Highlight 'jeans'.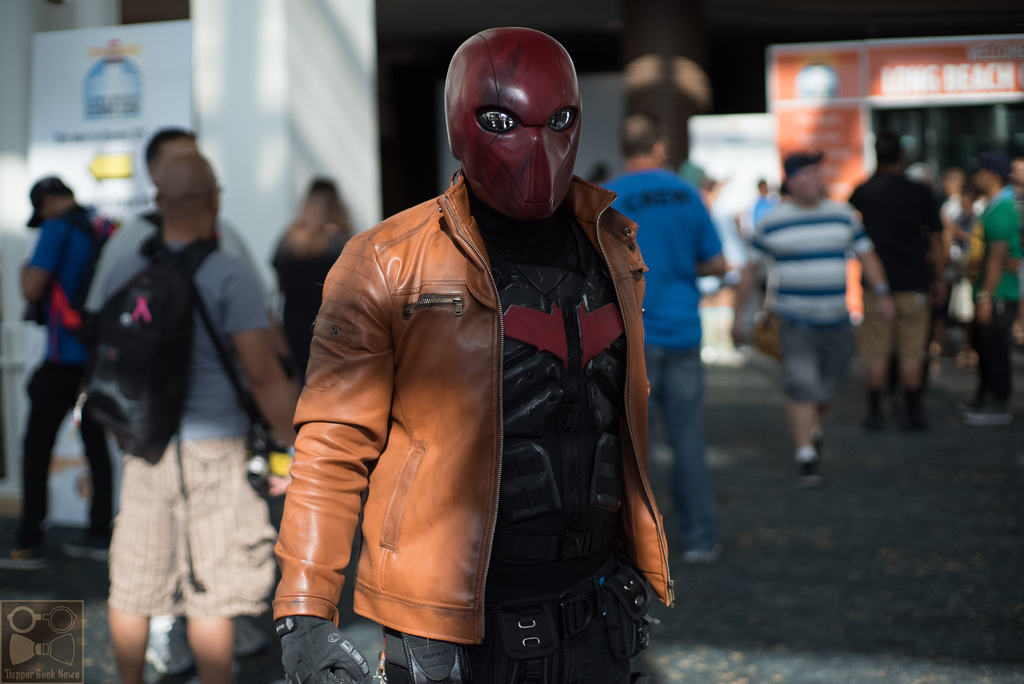
Highlighted region: box=[645, 340, 719, 554].
